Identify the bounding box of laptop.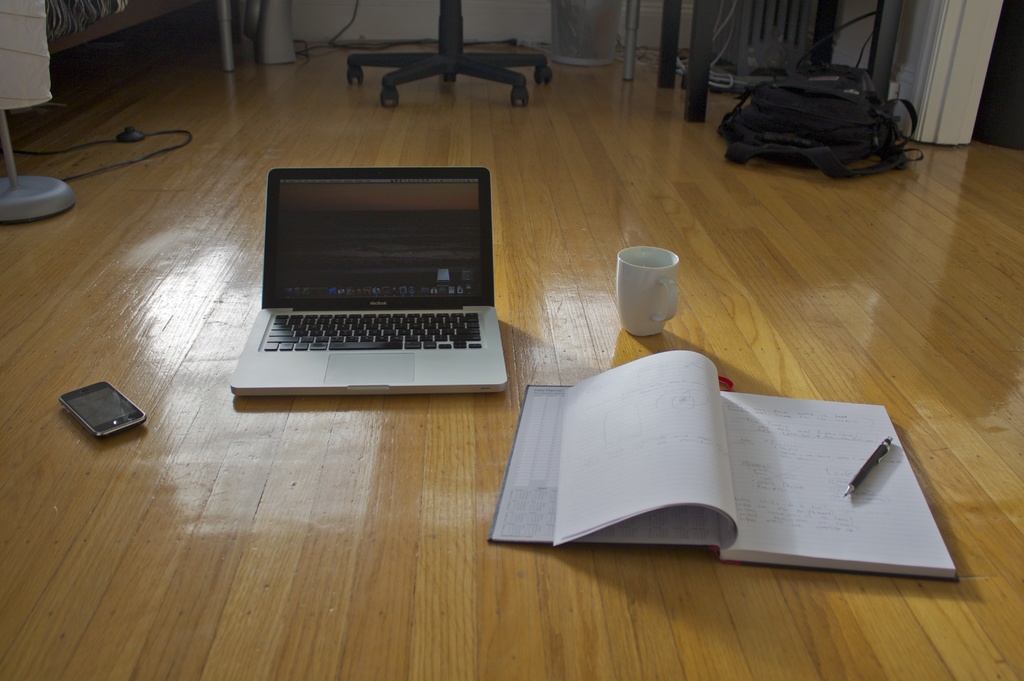
(230, 146, 509, 411).
